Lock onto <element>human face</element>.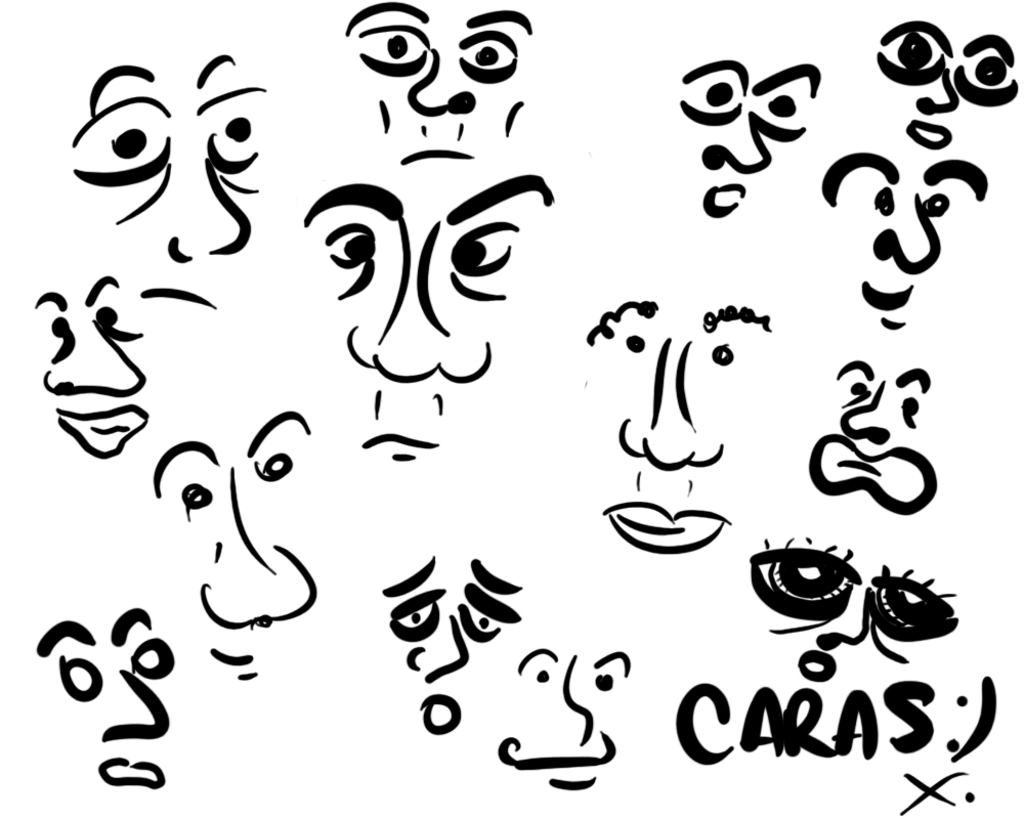
Locked: crop(154, 411, 314, 679).
